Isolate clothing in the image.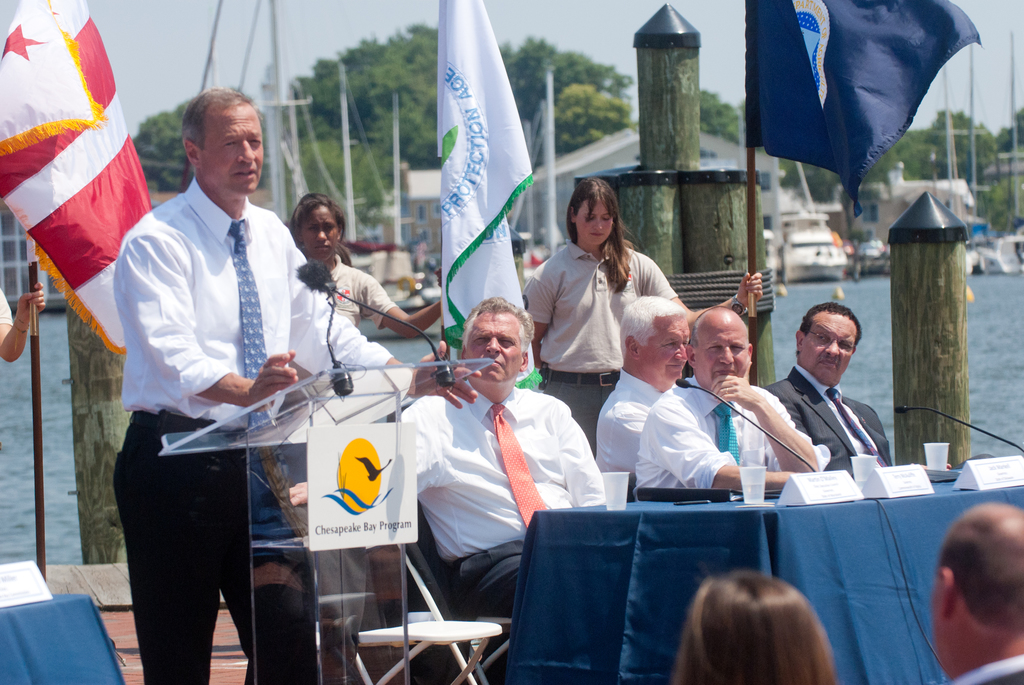
Isolated region: bbox(628, 369, 828, 500).
